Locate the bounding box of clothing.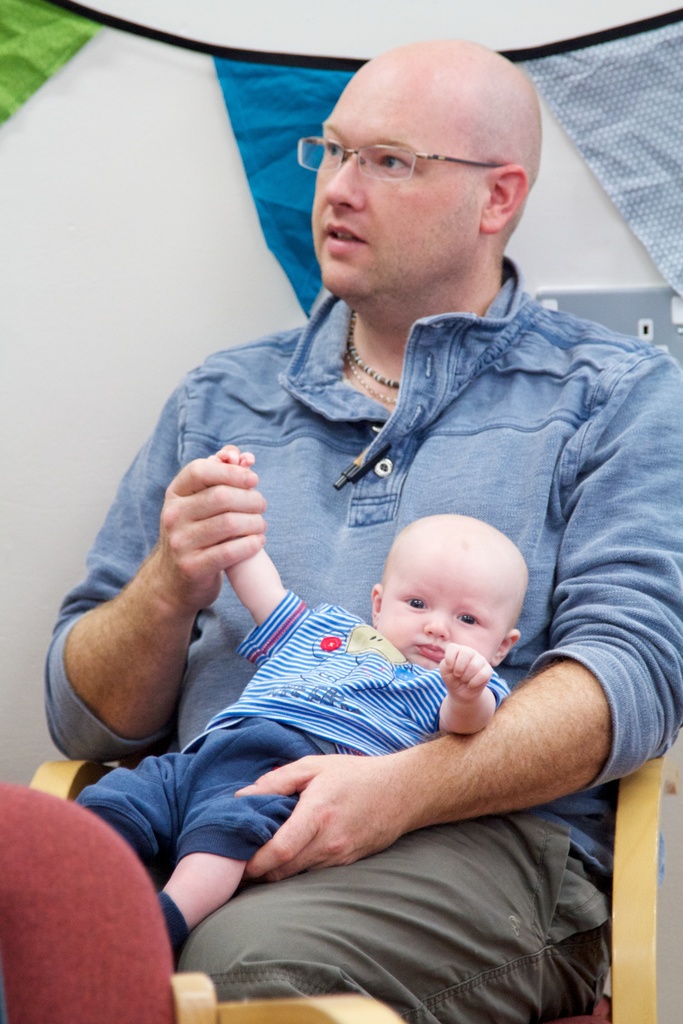
Bounding box: detection(39, 253, 682, 1023).
